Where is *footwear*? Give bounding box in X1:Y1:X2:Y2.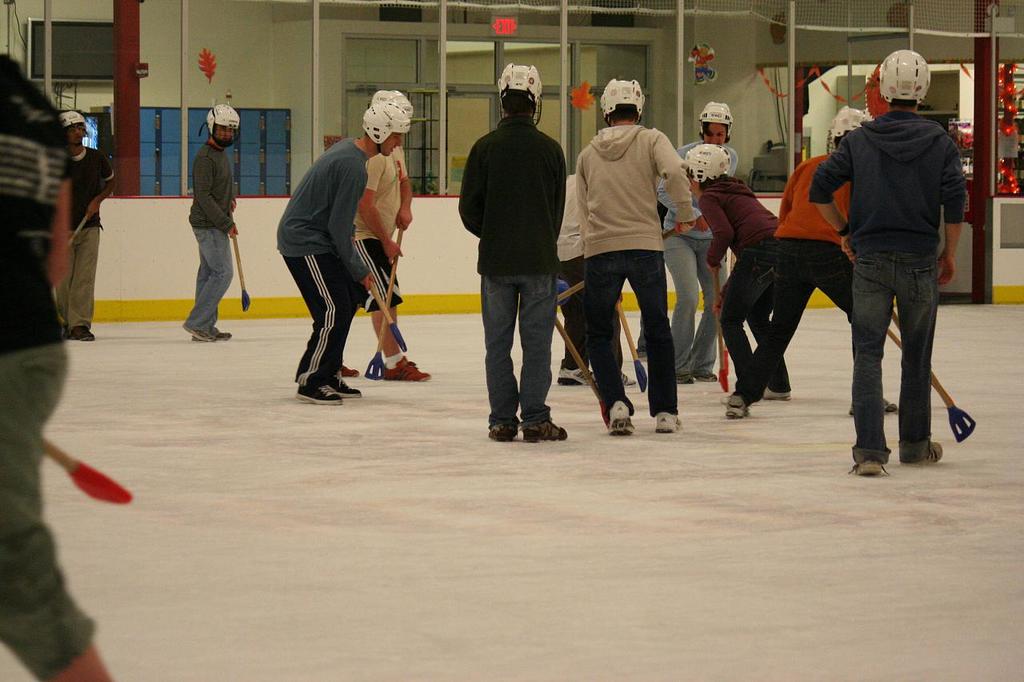
763:389:794:407.
